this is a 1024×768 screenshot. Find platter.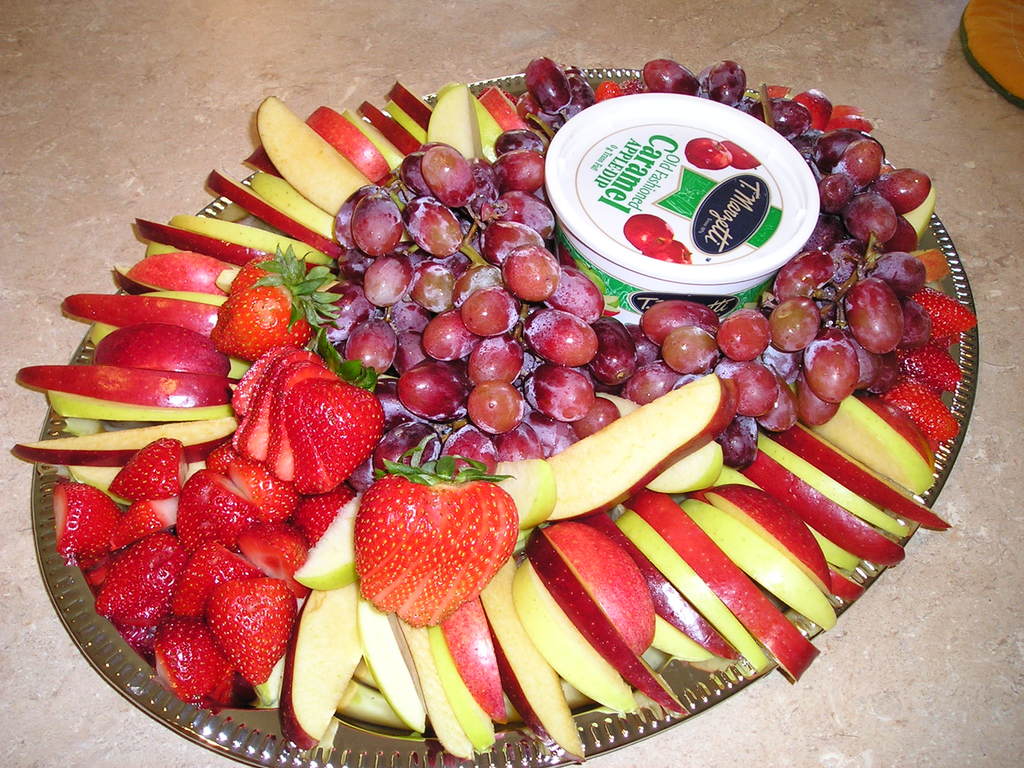
Bounding box: Rect(33, 70, 975, 767).
